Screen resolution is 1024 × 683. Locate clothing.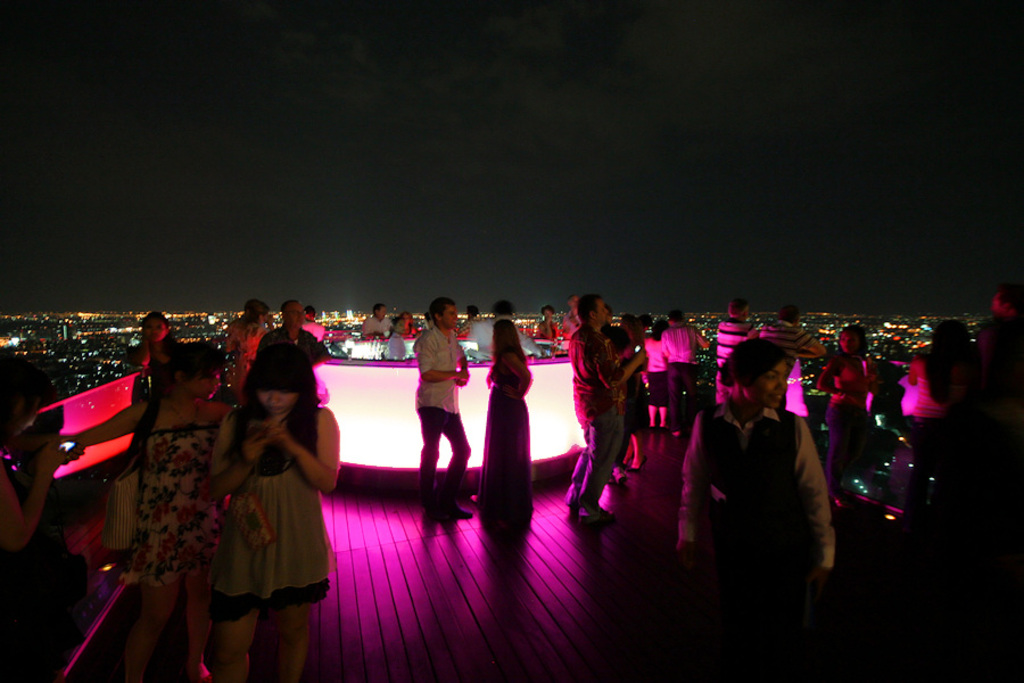
region(121, 422, 220, 592).
